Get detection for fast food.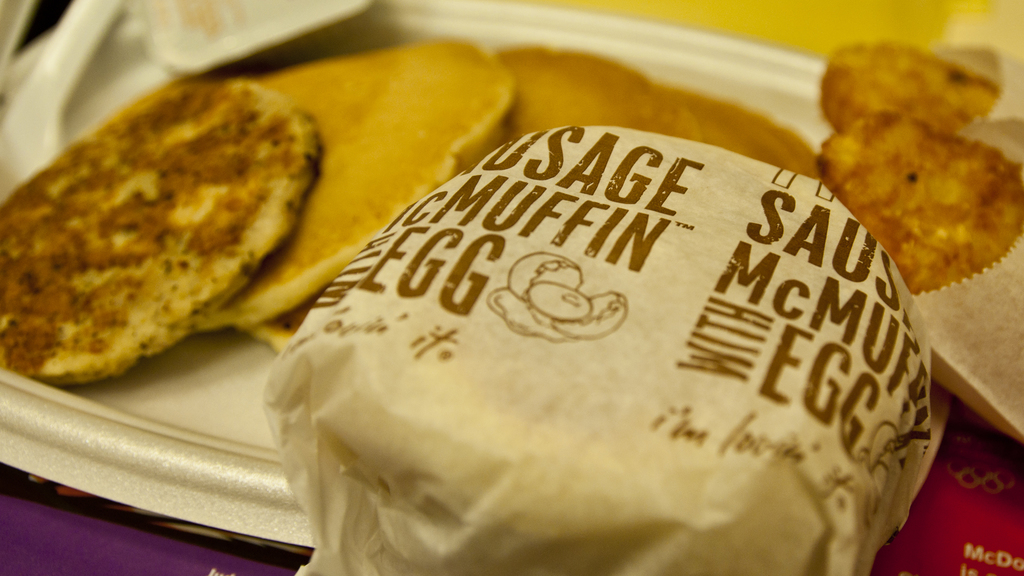
Detection: bbox(279, 52, 701, 362).
